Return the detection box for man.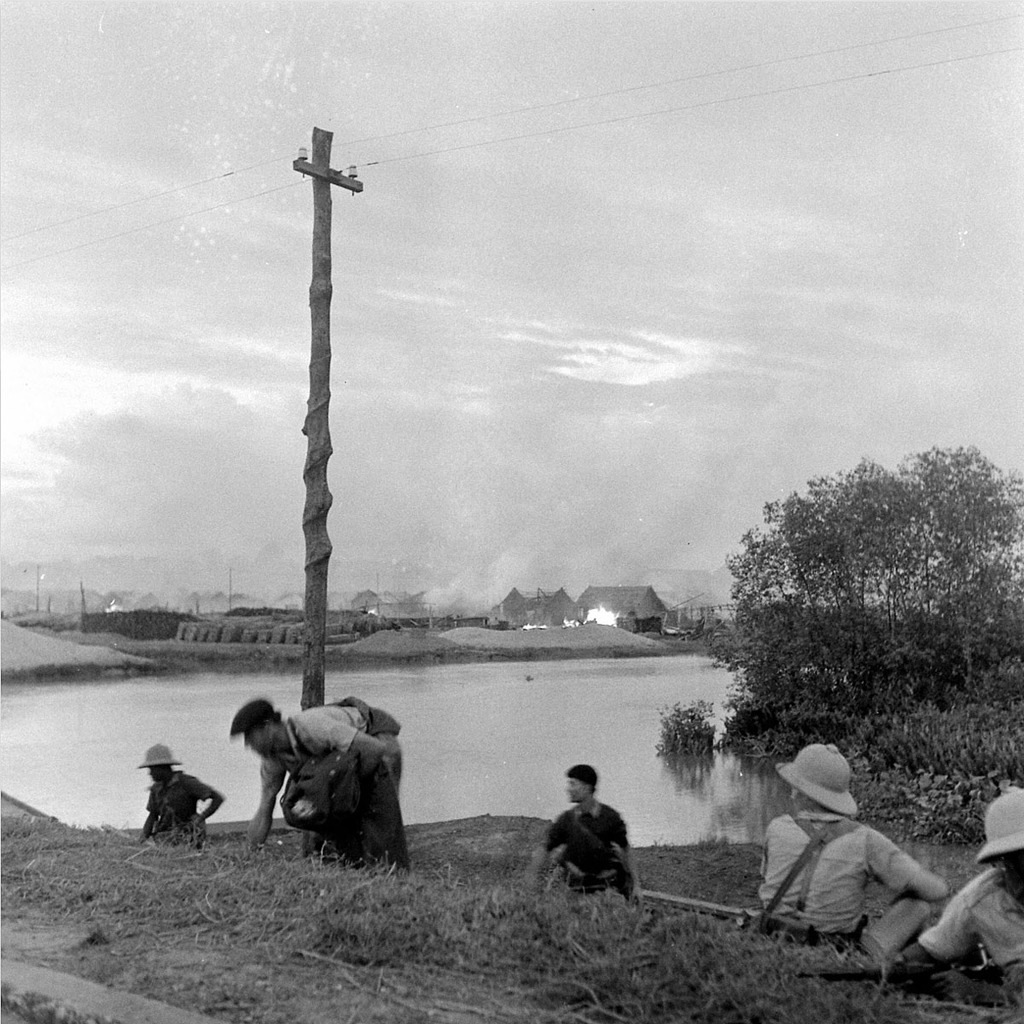
{"x1": 535, "y1": 762, "x2": 643, "y2": 907}.
